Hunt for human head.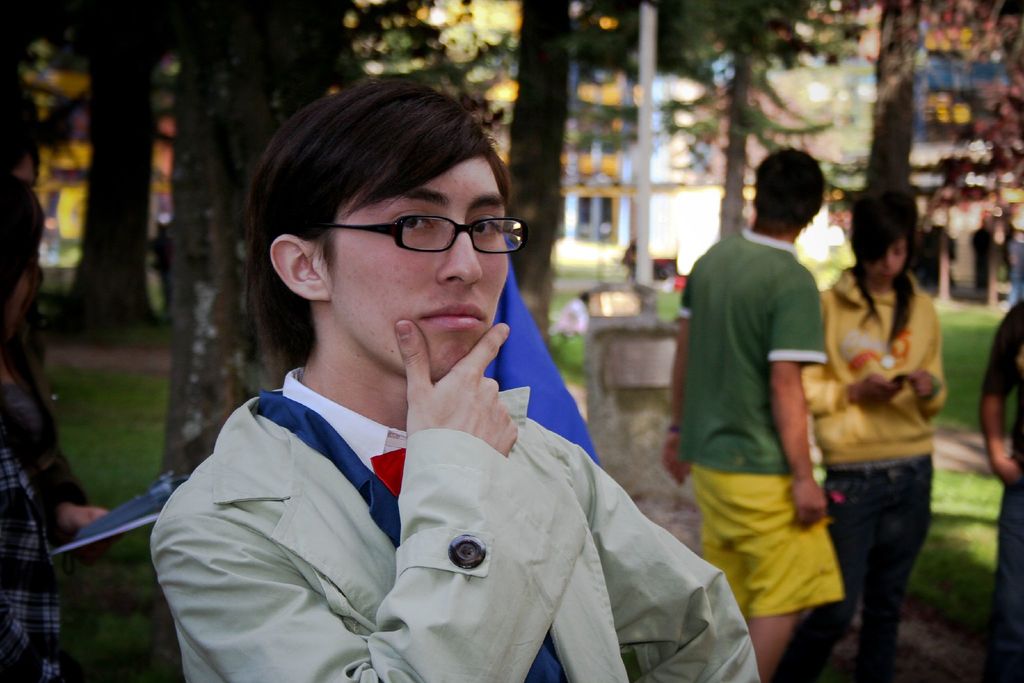
Hunted down at (0,178,55,346).
